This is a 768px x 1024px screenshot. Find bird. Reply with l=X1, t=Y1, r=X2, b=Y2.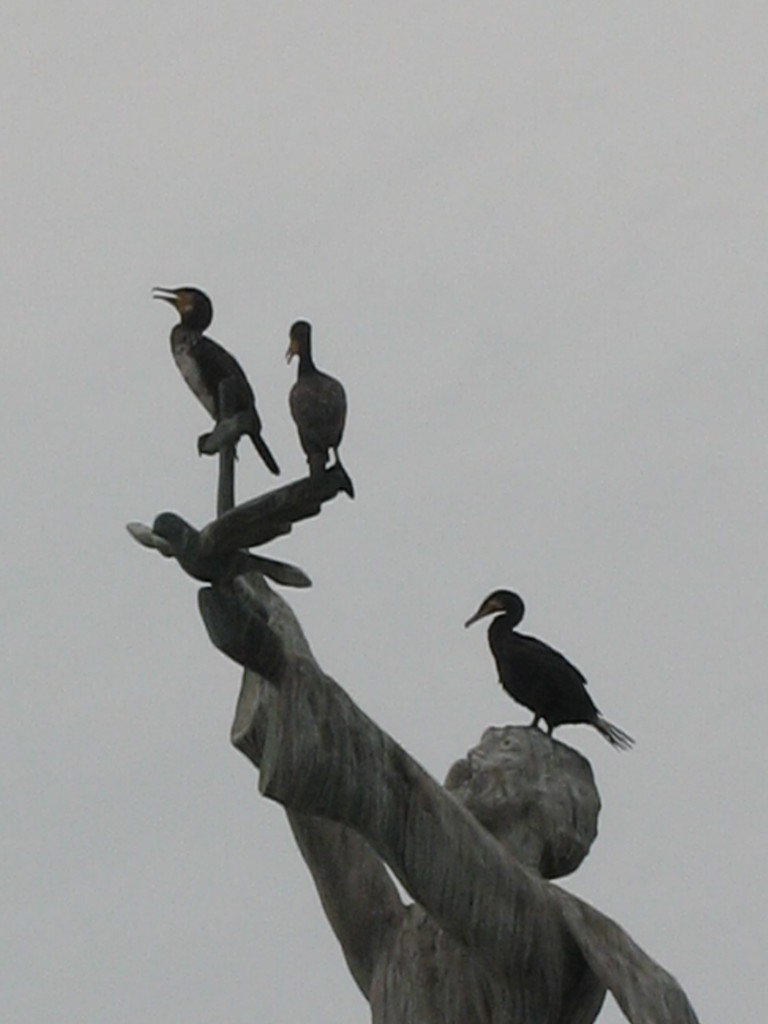
l=284, t=316, r=359, b=502.
